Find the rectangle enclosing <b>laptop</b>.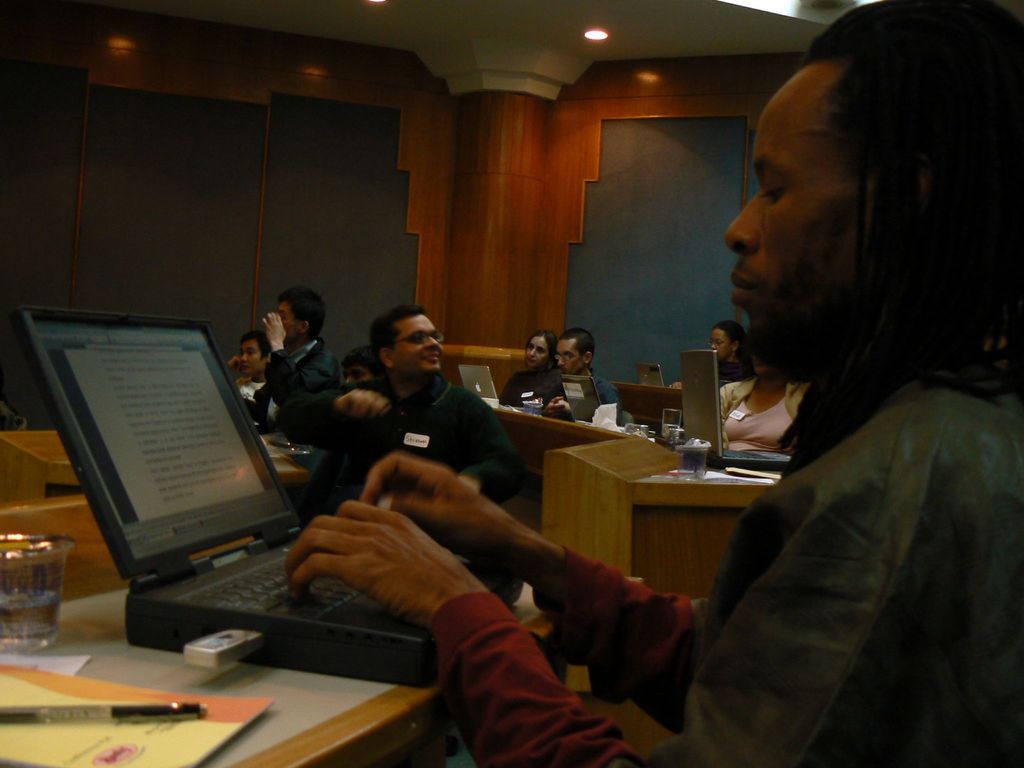
456,365,504,406.
